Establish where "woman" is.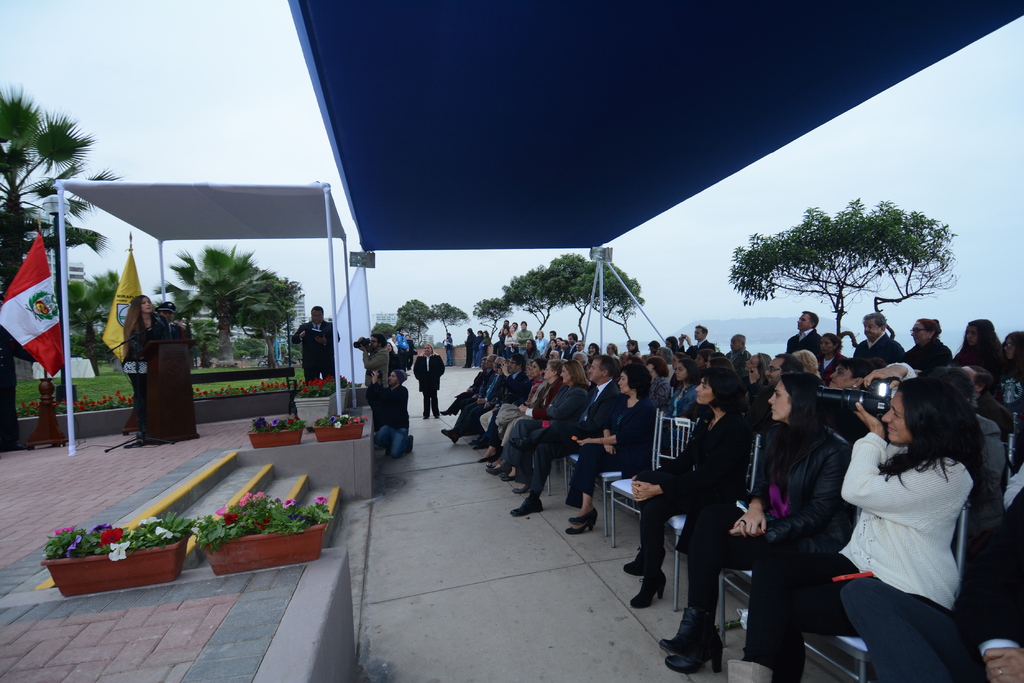
Established at crop(696, 348, 722, 367).
